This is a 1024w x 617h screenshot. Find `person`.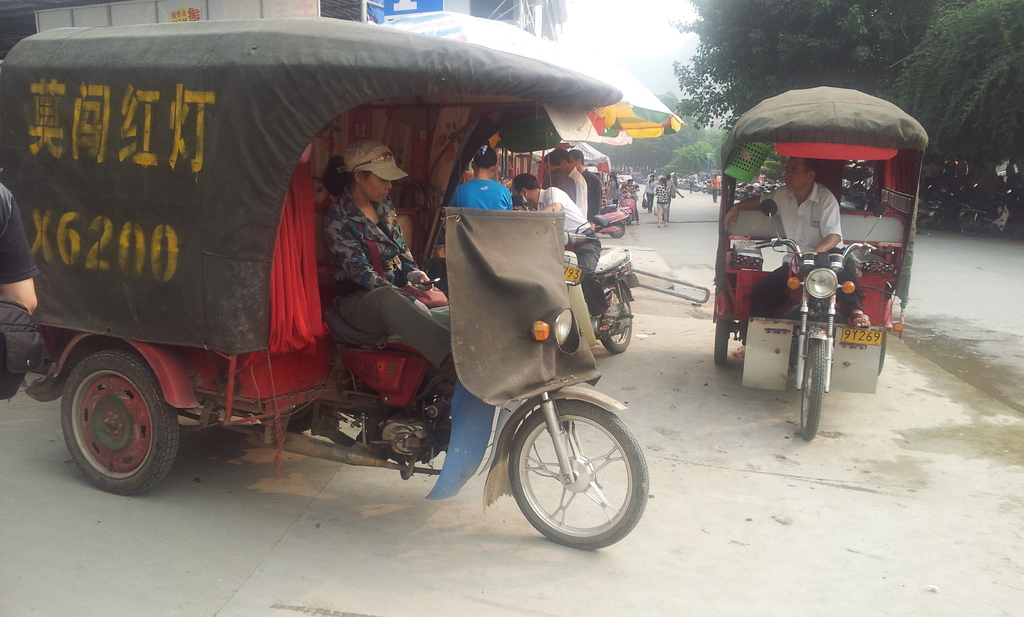
Bounding box: <region>709, 175, 717, 202</region>.
